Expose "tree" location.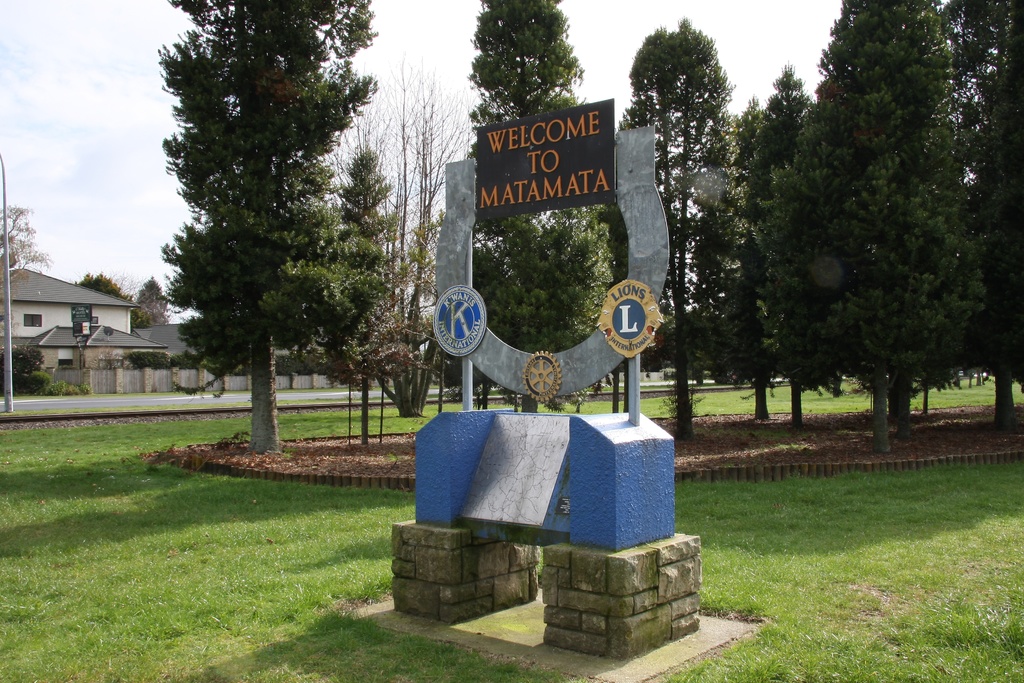
Exposed at box(73, 274, 134, 296).
